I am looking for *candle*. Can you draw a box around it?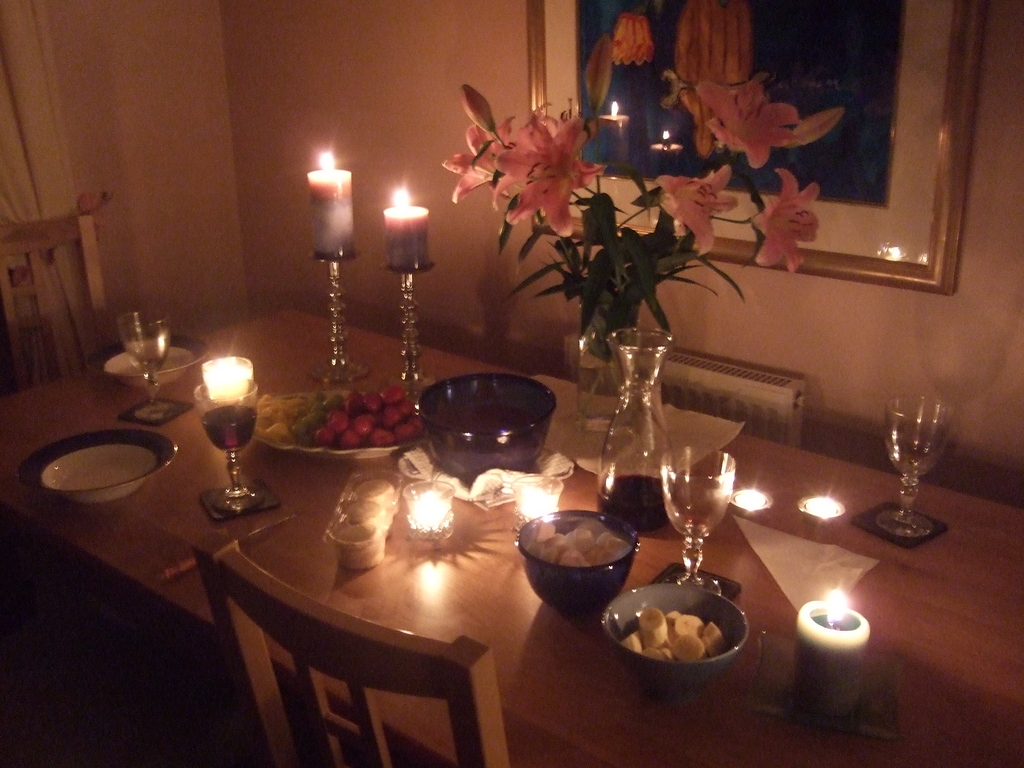
Sure, the bounding box is 739 484 762 515.
